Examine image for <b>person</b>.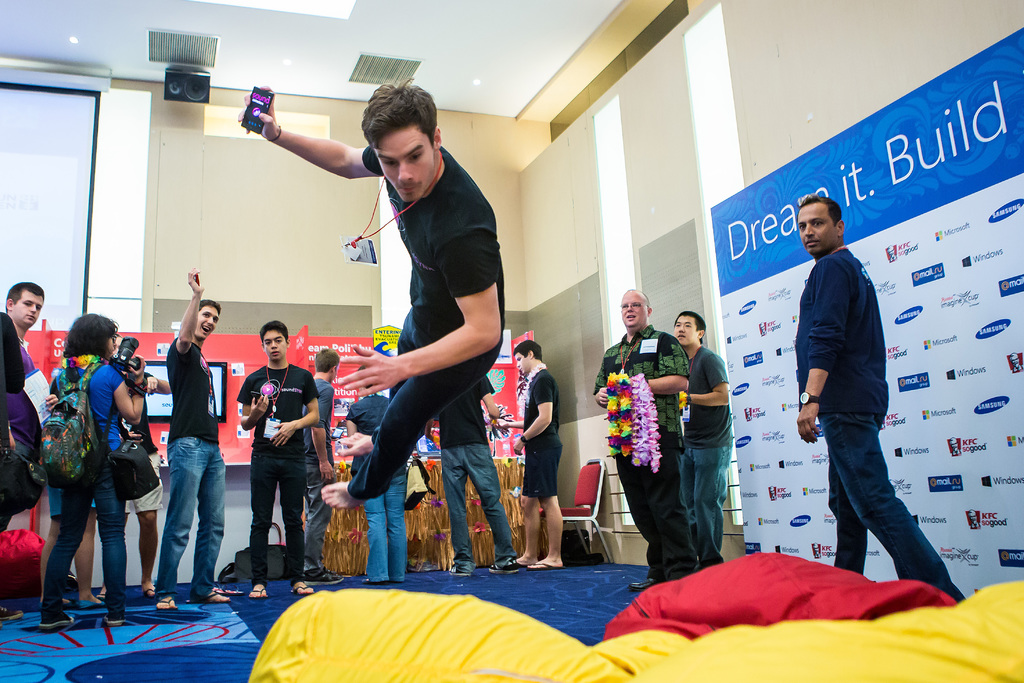
Examination result: <bbox>0, 272, 56, 614</bbox>.
